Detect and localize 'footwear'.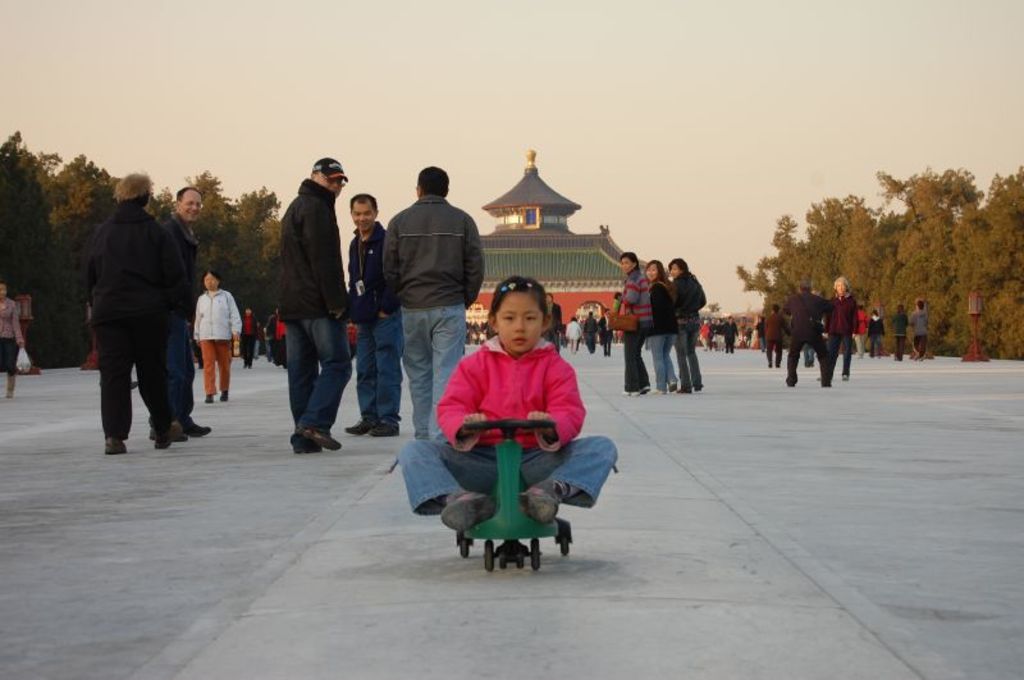
Localized at <bbox>365, 420, 399, 435</bbox>.
